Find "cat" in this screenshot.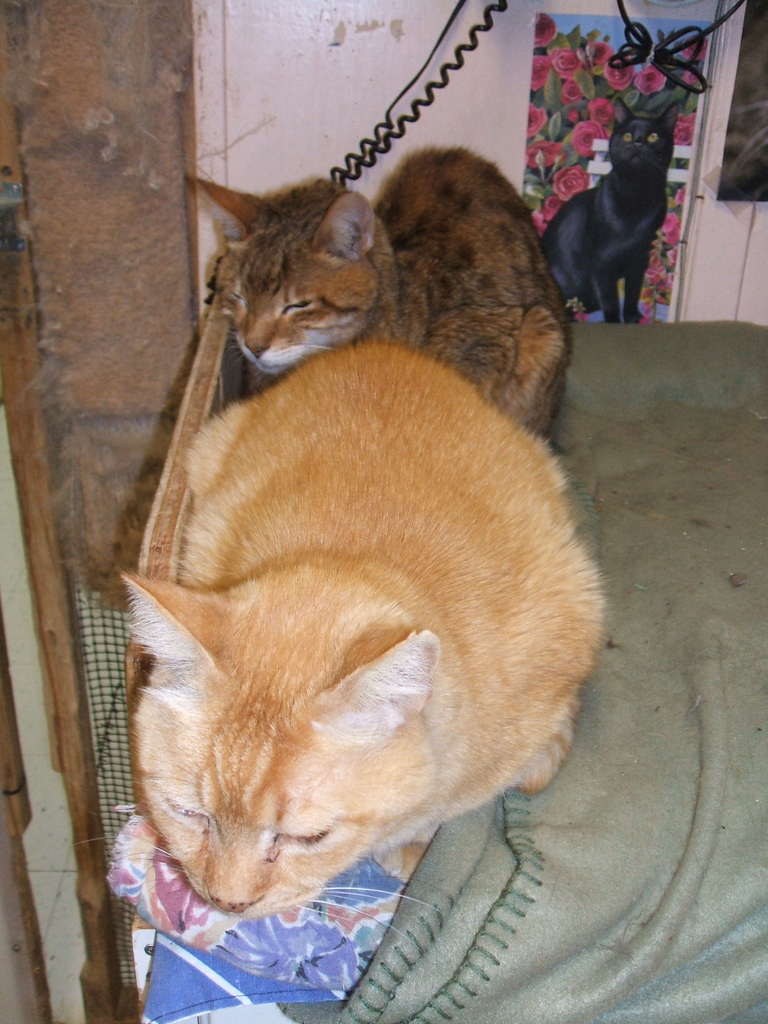
The bounding box for "cat" is [left=167, top=148, right=564, bottom=467].
